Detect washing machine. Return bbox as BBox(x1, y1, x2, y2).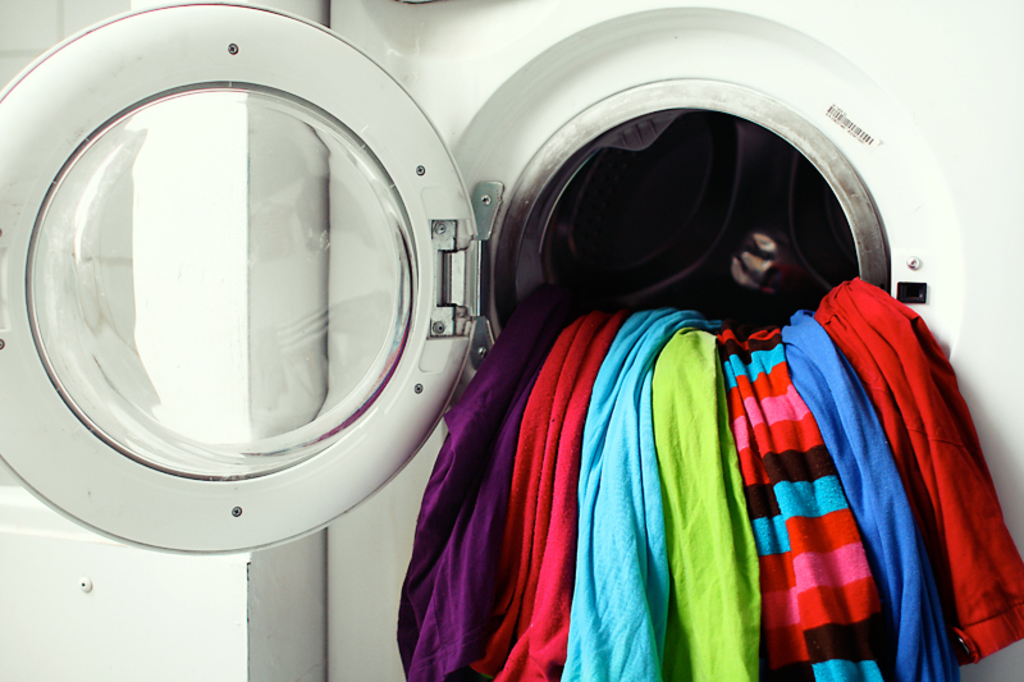
BBox(0, 0, 1023, 681).
